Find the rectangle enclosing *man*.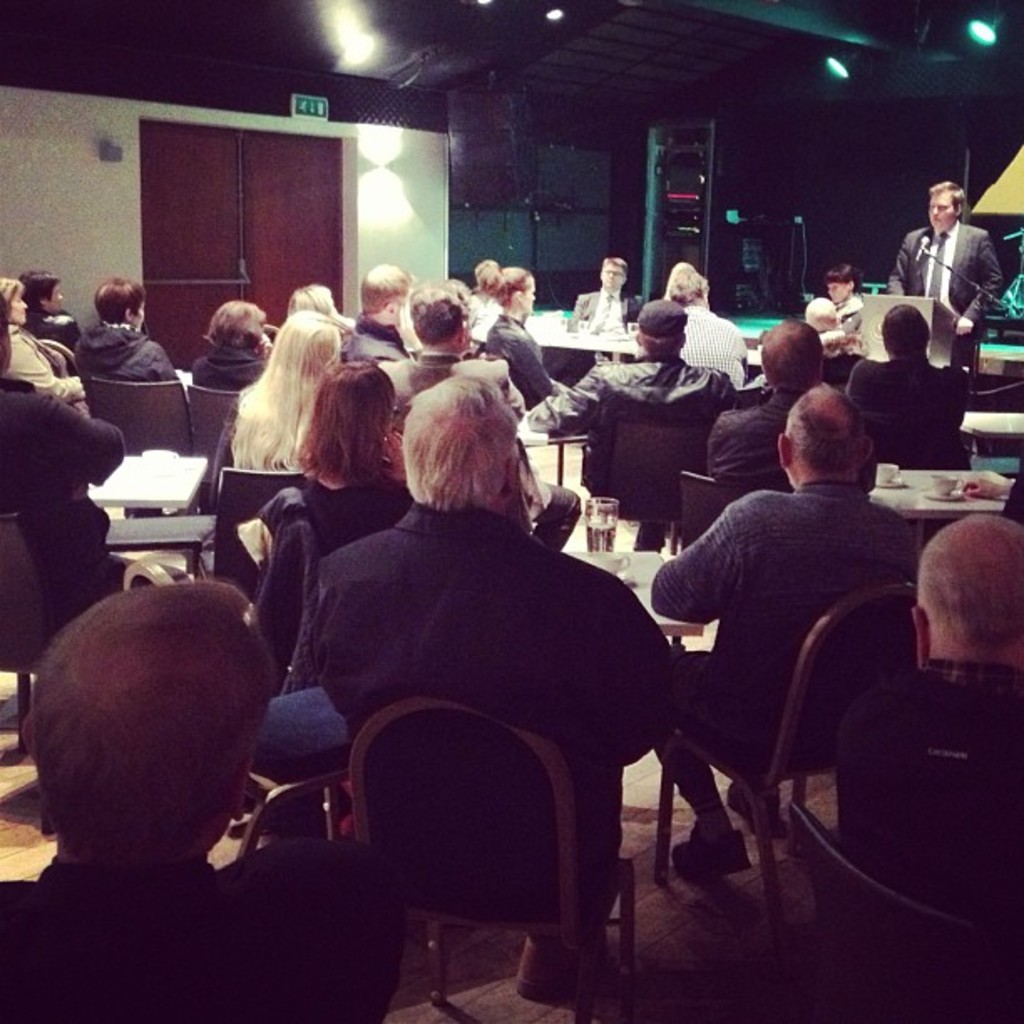
pyautogui.locateOnScreen(331, 263, 405, 373).
